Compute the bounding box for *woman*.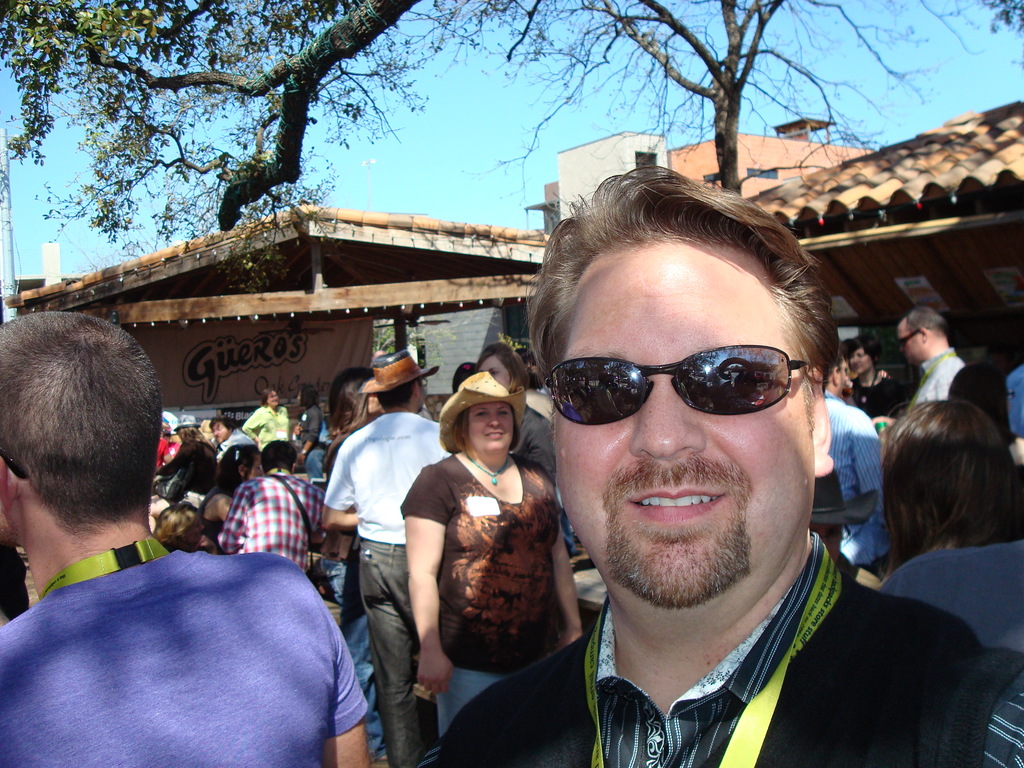
select_region(877, 397, 1023, 585).
